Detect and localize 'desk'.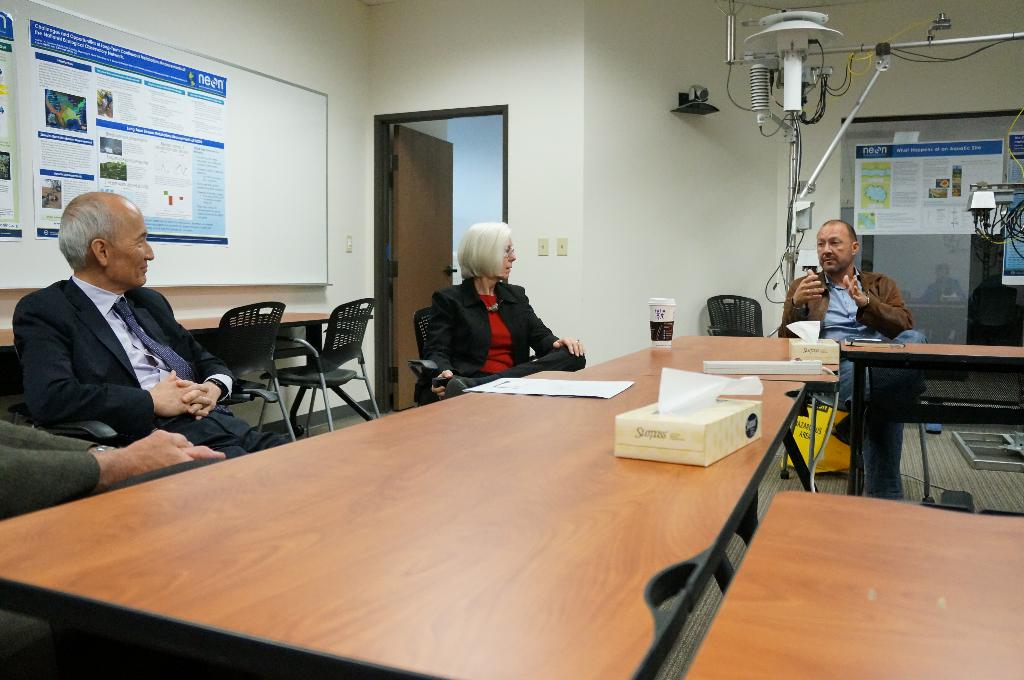
Localized at region(844, 342, 1023, 498).
